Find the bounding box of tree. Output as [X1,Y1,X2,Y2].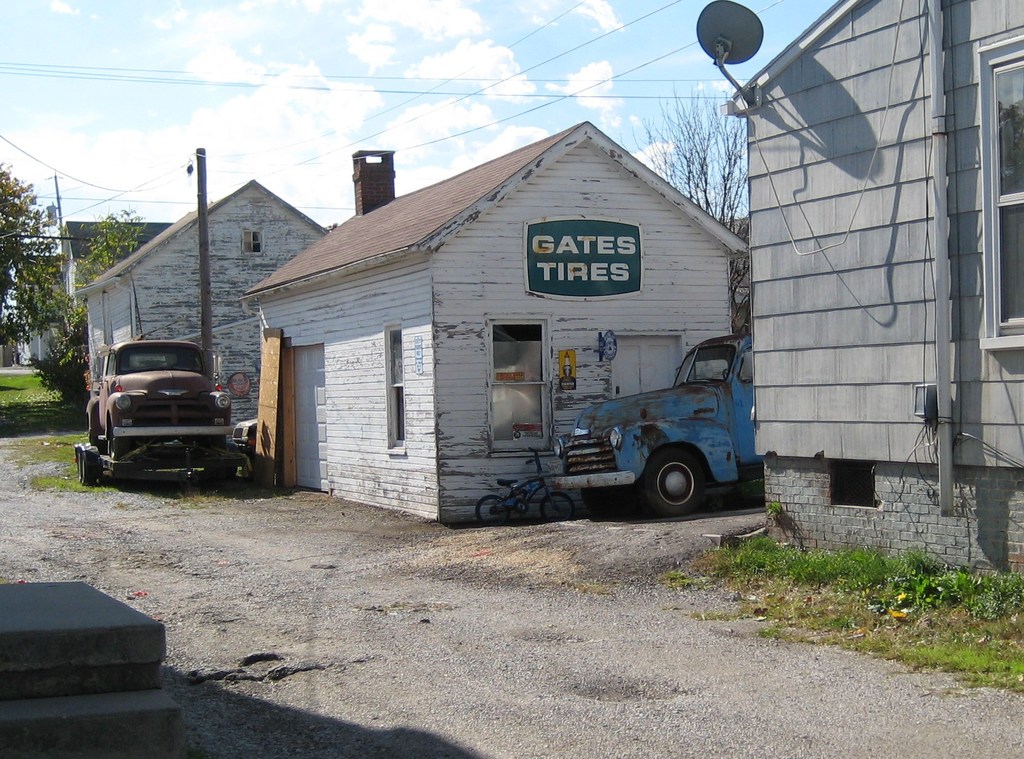
[3,163,69,343].
